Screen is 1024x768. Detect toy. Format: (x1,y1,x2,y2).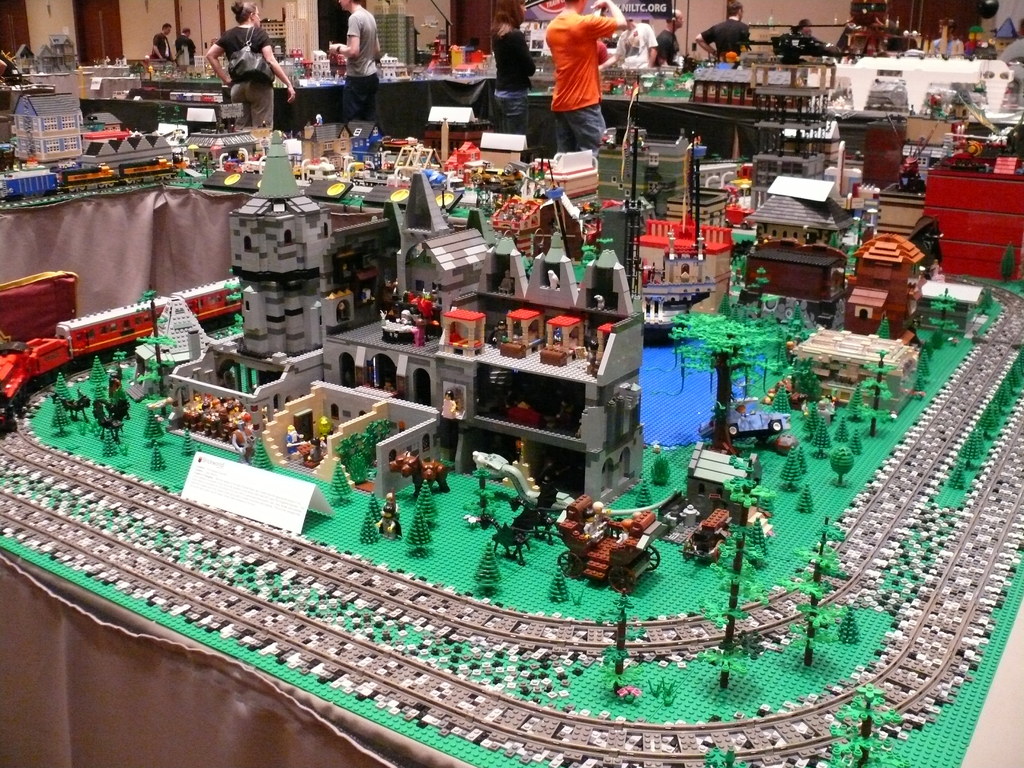
(383,450,452,503).
